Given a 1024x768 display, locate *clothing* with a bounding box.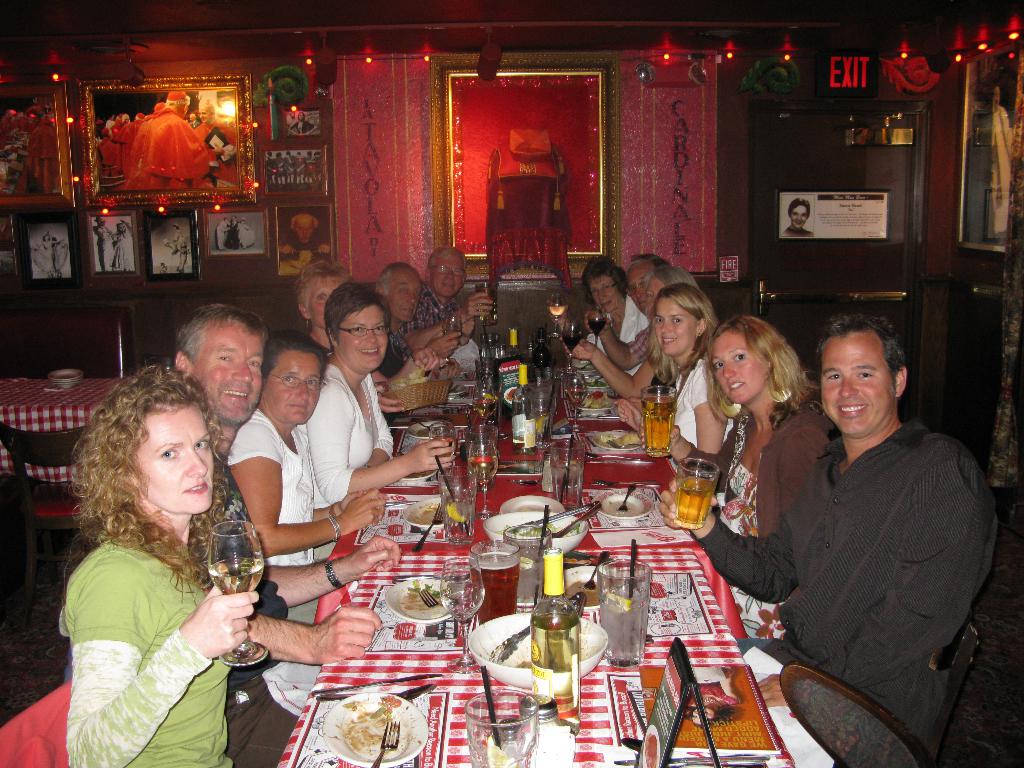
Located: (385,325,412,366).
